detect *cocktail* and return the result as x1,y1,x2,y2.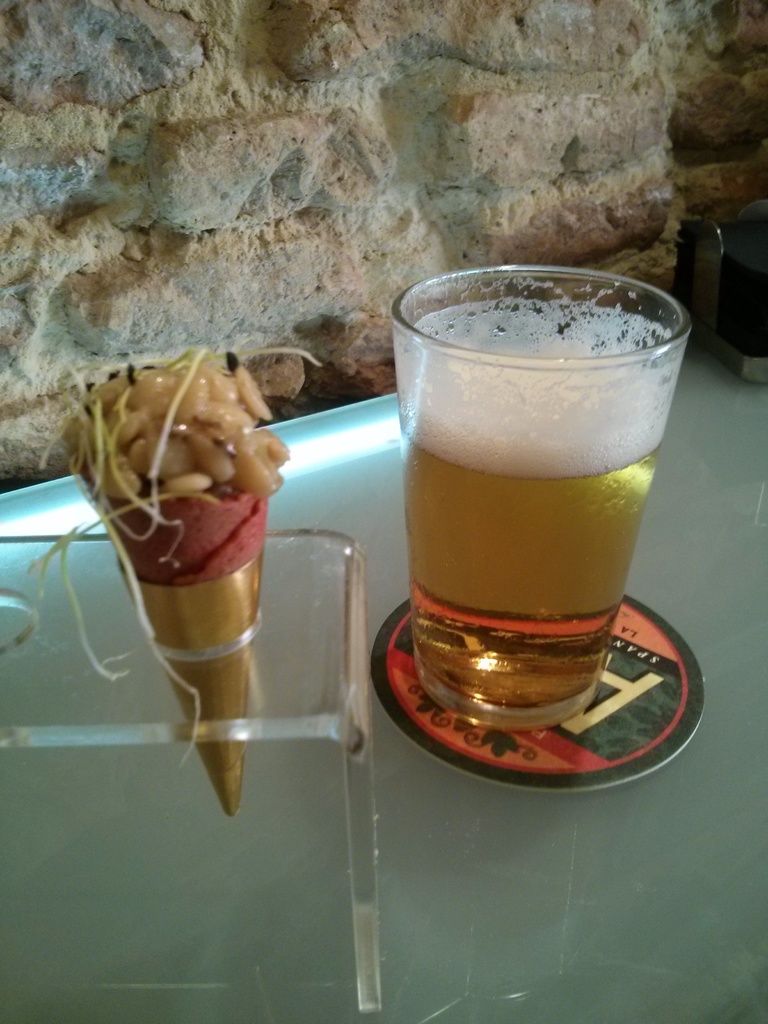
388,262,689,732.
